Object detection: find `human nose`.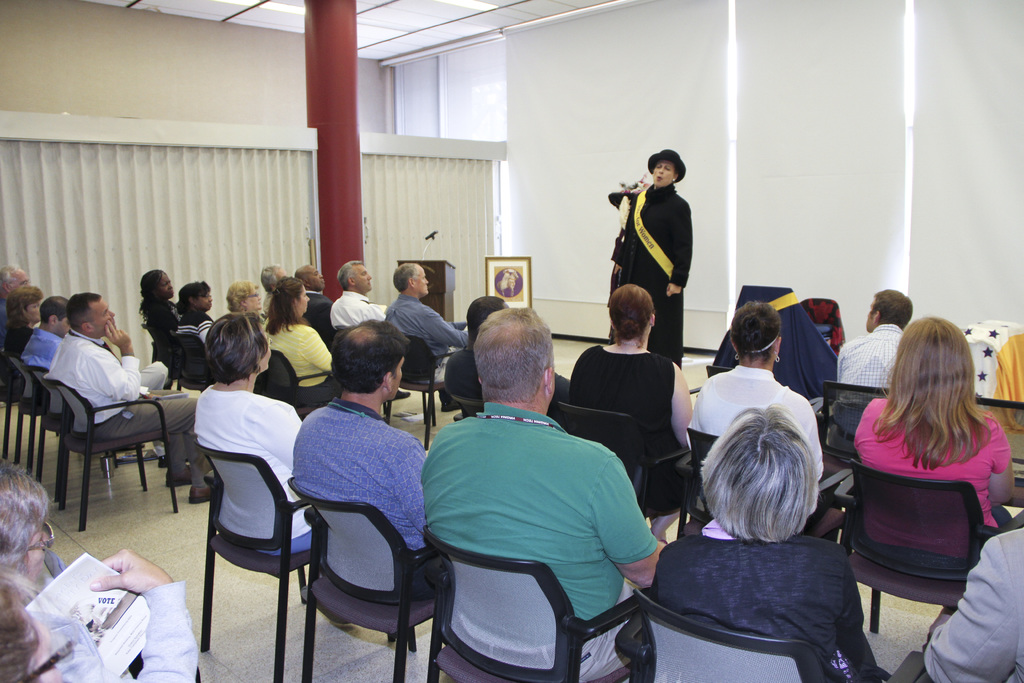
[left=109, top=309, right=117, bottom=320].
